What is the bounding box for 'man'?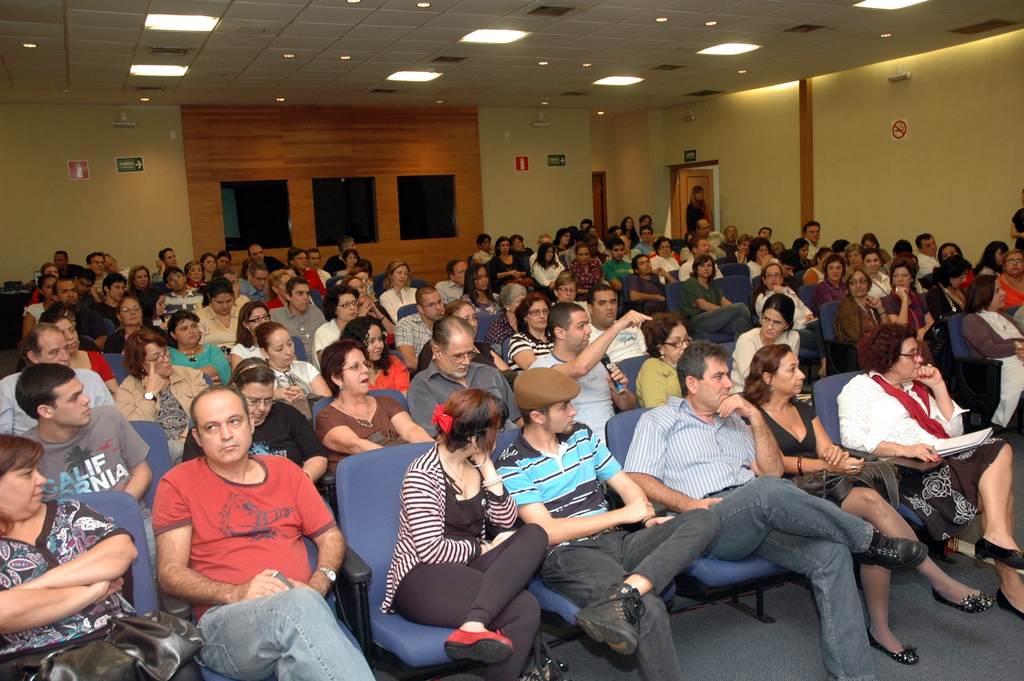
917,235,941,284.
